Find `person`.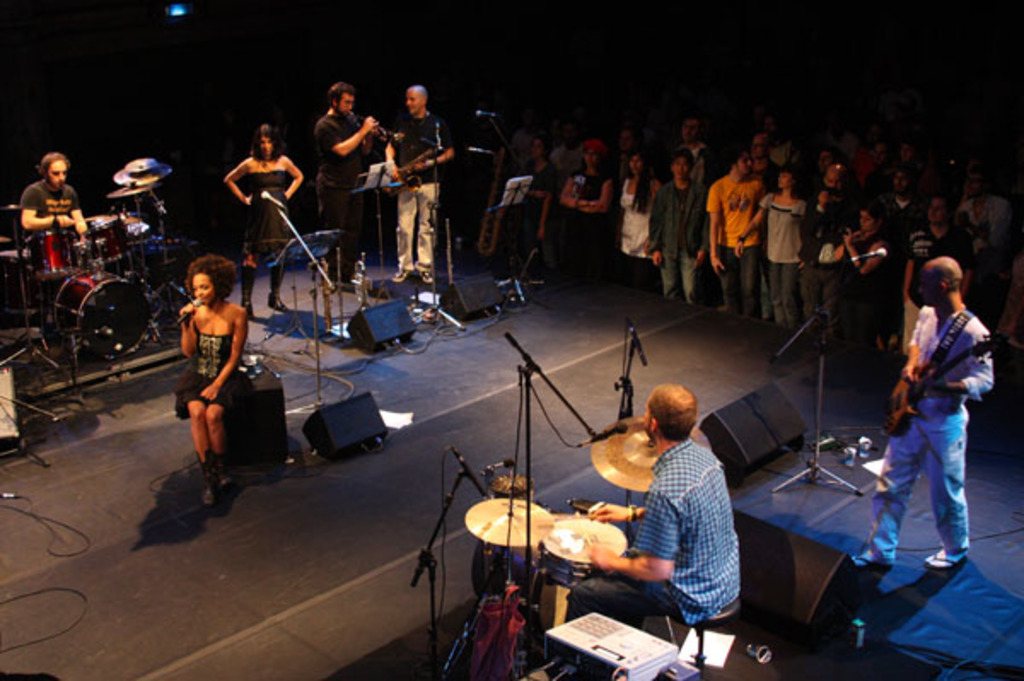
box=[710, 137, 775, 319].
